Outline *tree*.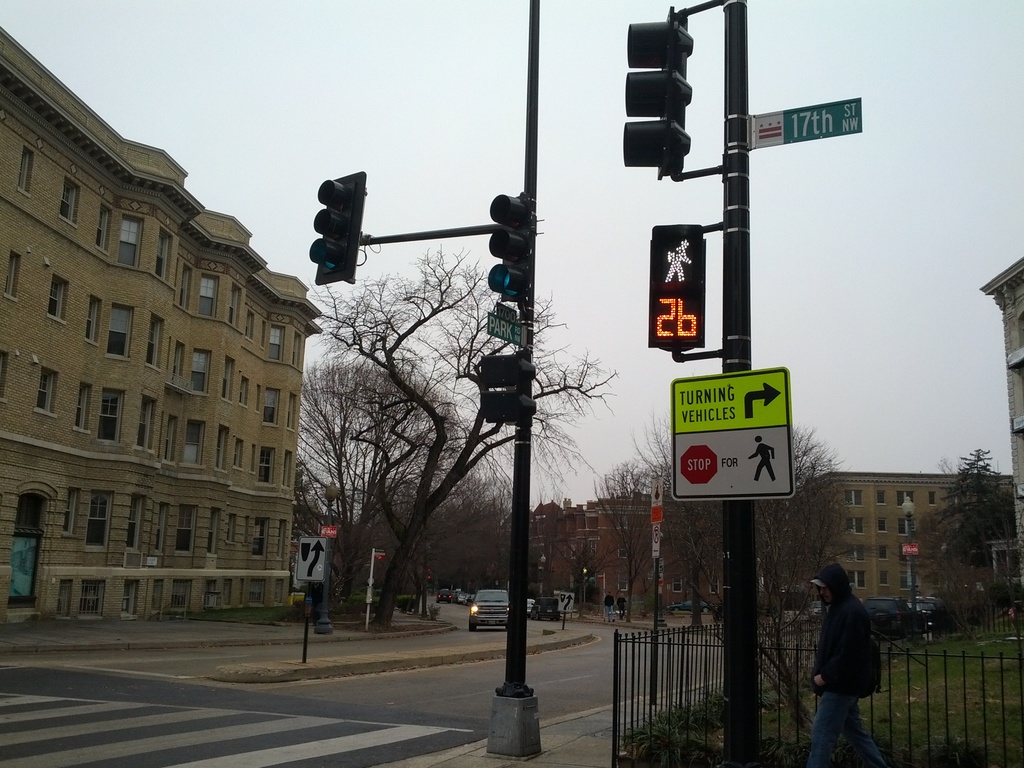
Outline: locate(293, 241, 620, 640).
